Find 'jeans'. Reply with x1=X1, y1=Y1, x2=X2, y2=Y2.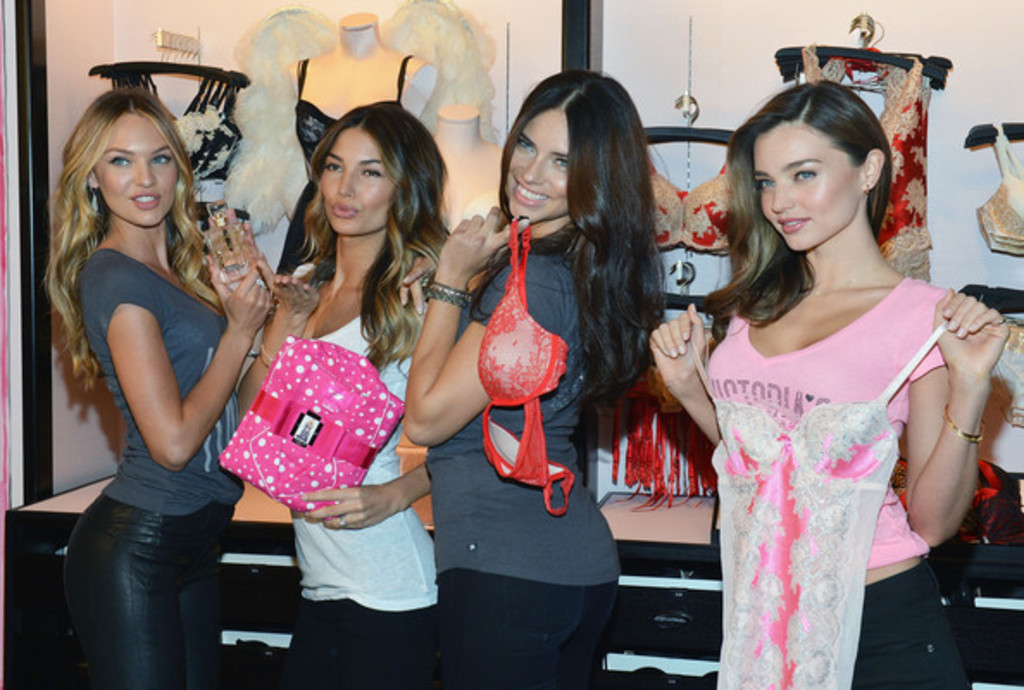
x1=291, y1=580, x2=438, y2=688.
